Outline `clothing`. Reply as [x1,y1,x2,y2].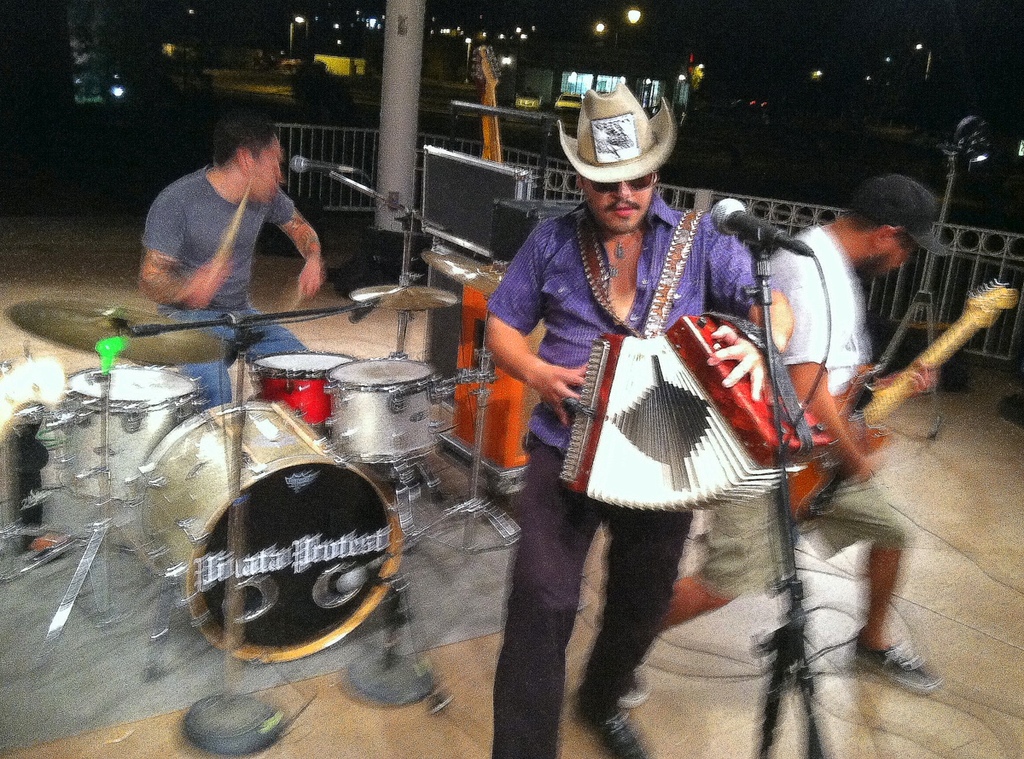
[497,437,695,758].
